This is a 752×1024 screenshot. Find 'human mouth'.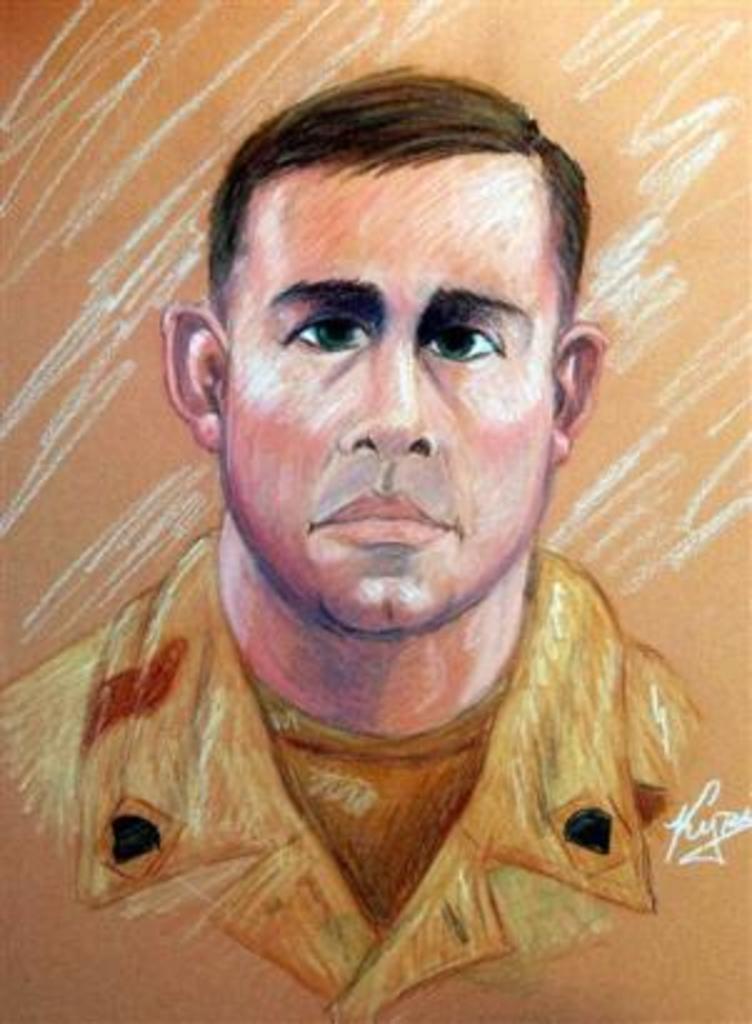
Bounding box: bbox(312, 487, 455, 547).
